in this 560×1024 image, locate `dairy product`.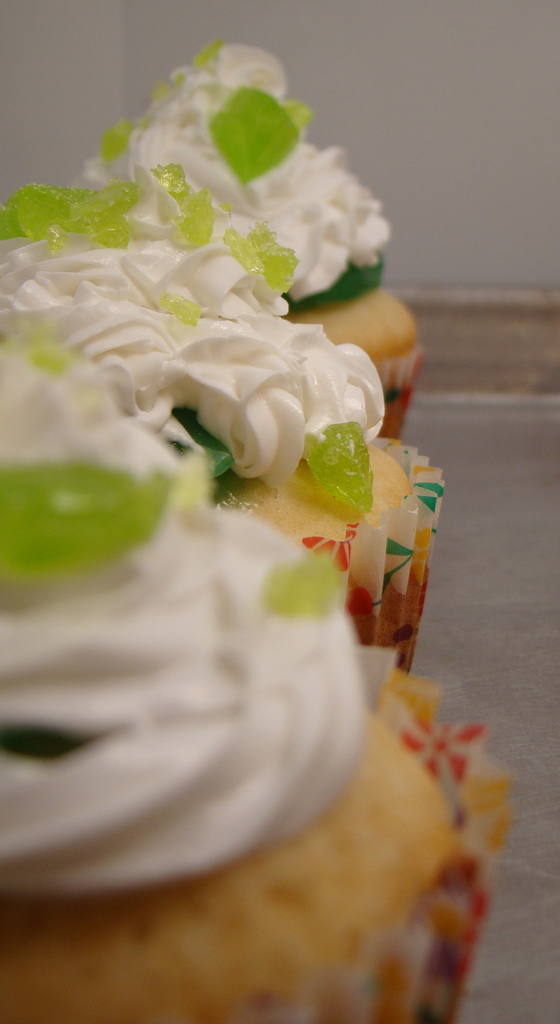
Bounding box: (0, 157, 381, 503).
